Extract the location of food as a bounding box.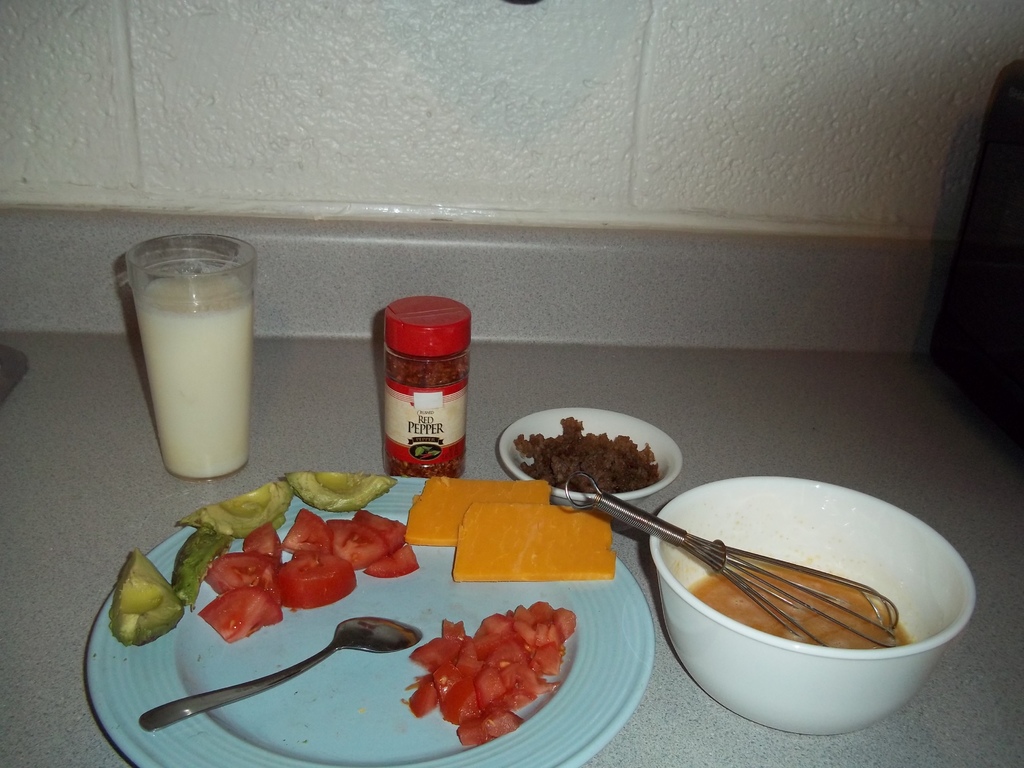
bbox(170, 524, 234, 612).
